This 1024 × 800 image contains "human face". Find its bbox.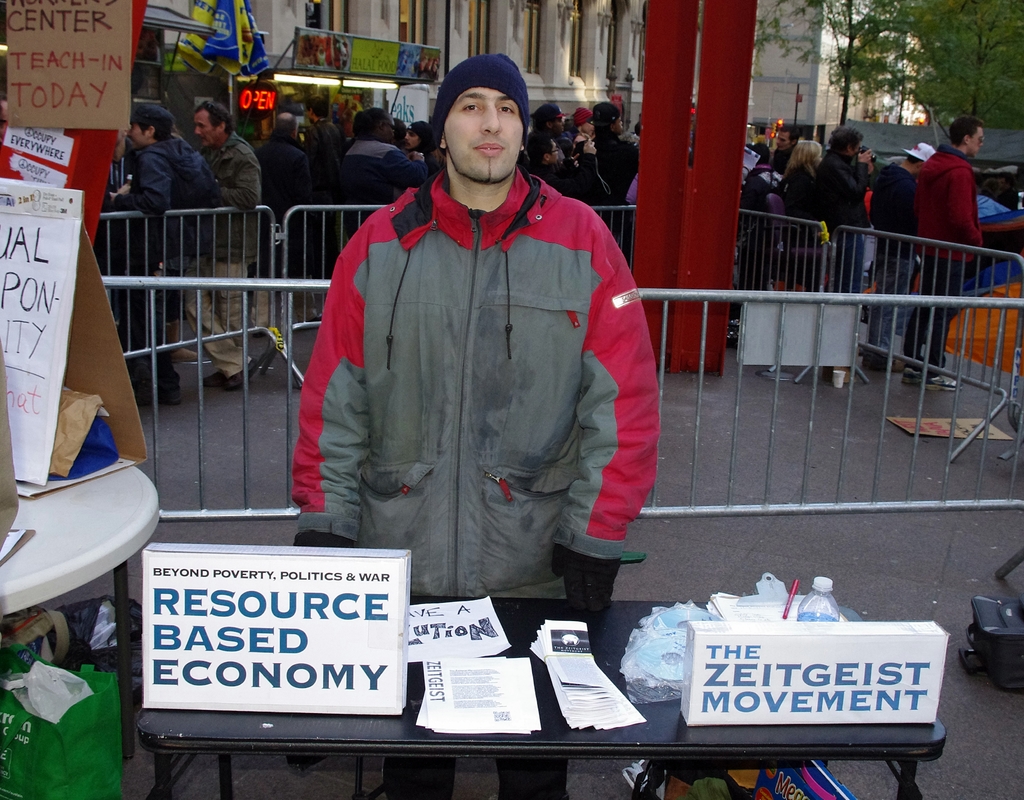
616 117 625 133.
